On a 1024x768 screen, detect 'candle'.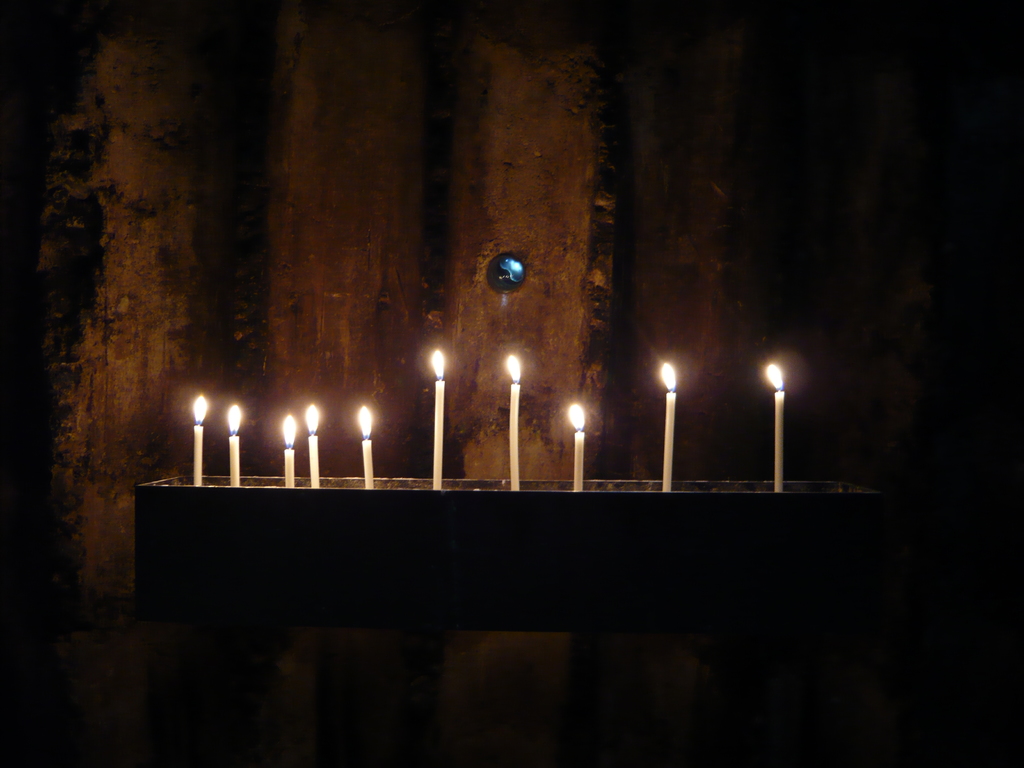
(left=192, top=396, right=207, bottom=486).
